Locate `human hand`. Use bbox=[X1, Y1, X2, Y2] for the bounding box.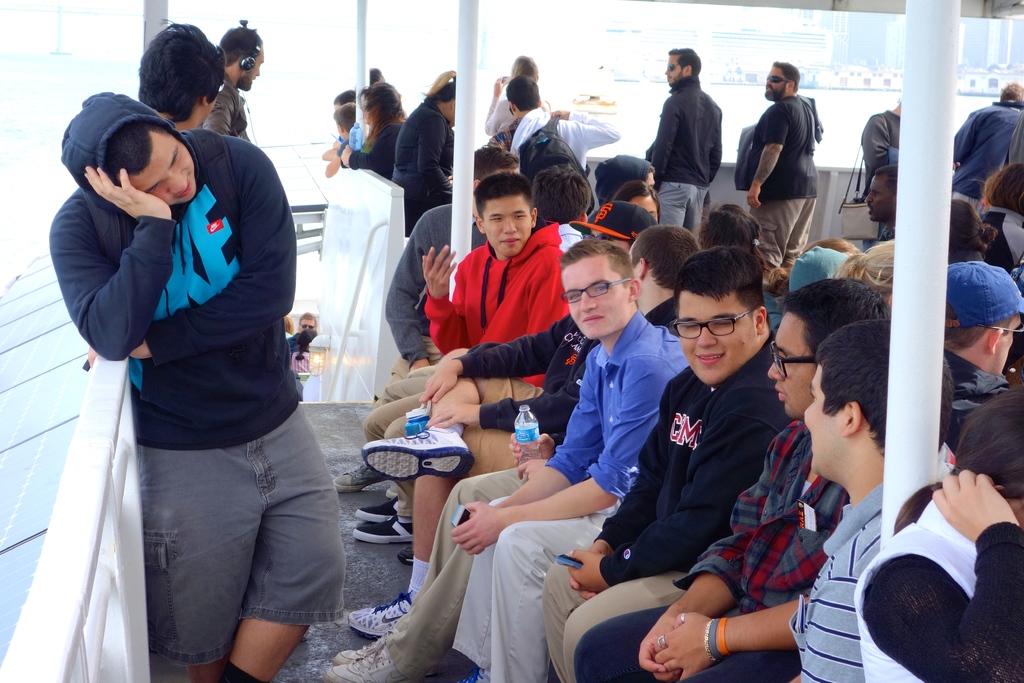
bbox=[793, 555, 870, 682].
